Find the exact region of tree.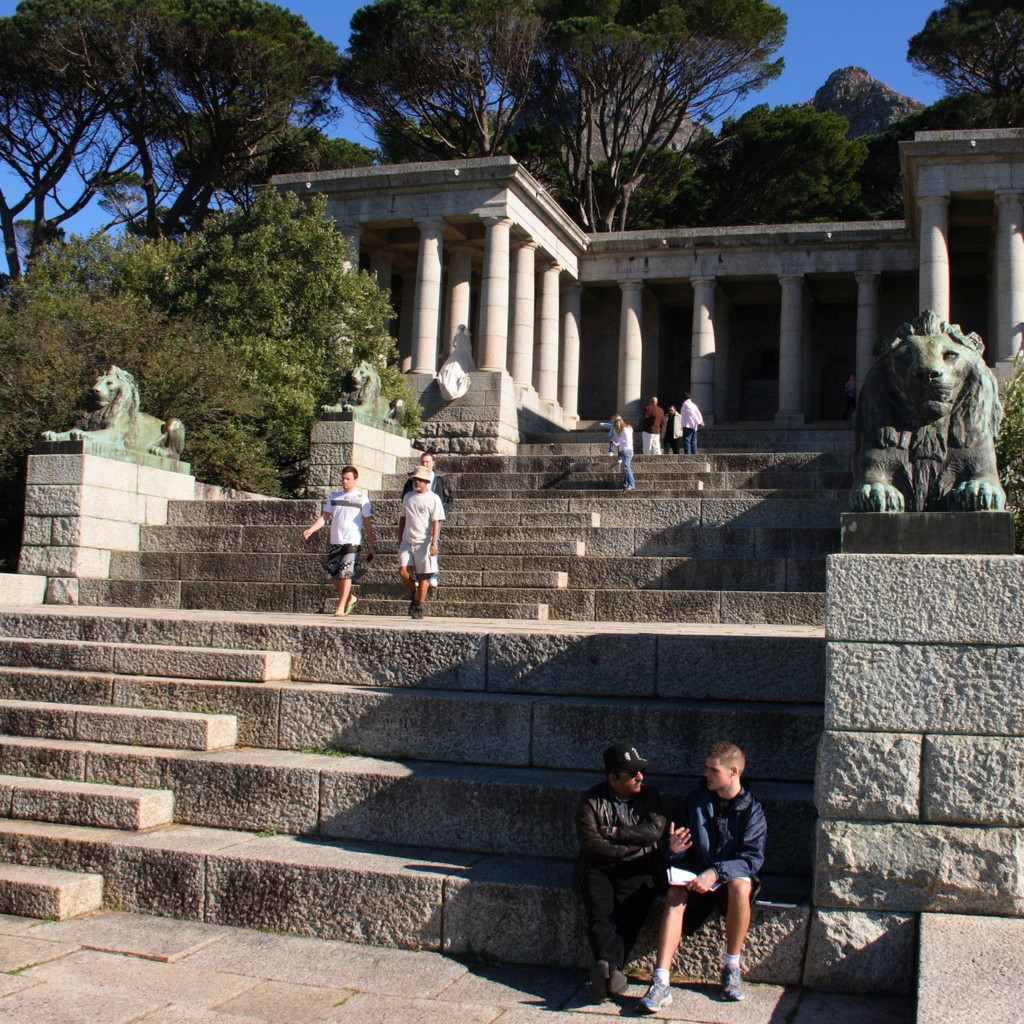
Exact region: box=[0, 187, 414, 502].
